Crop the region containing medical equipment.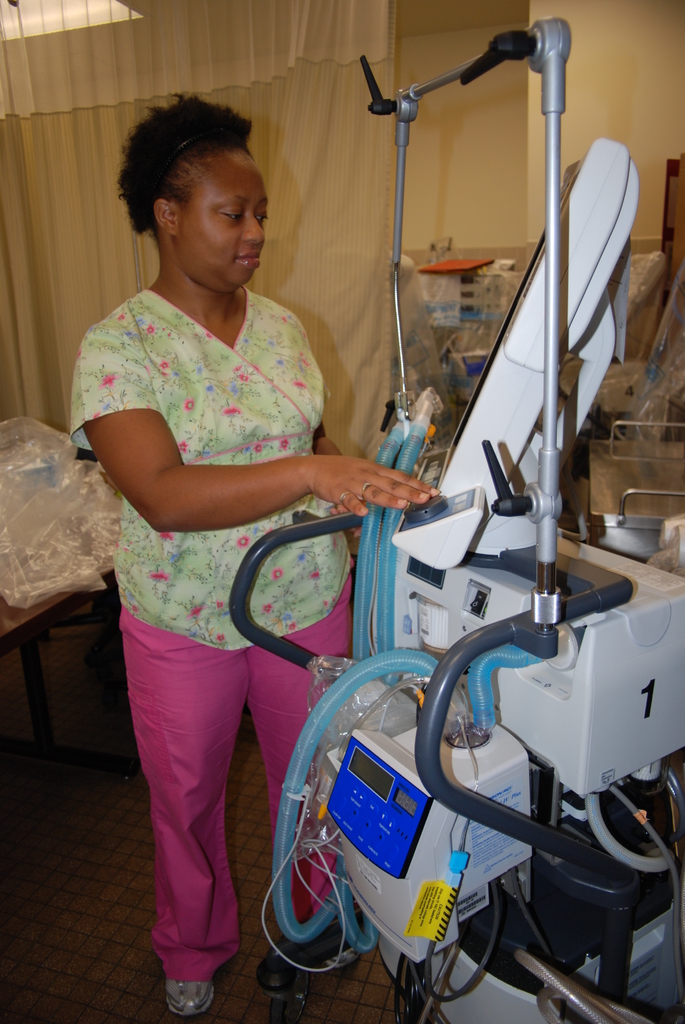
Crop region: [223,19,684,1019].
